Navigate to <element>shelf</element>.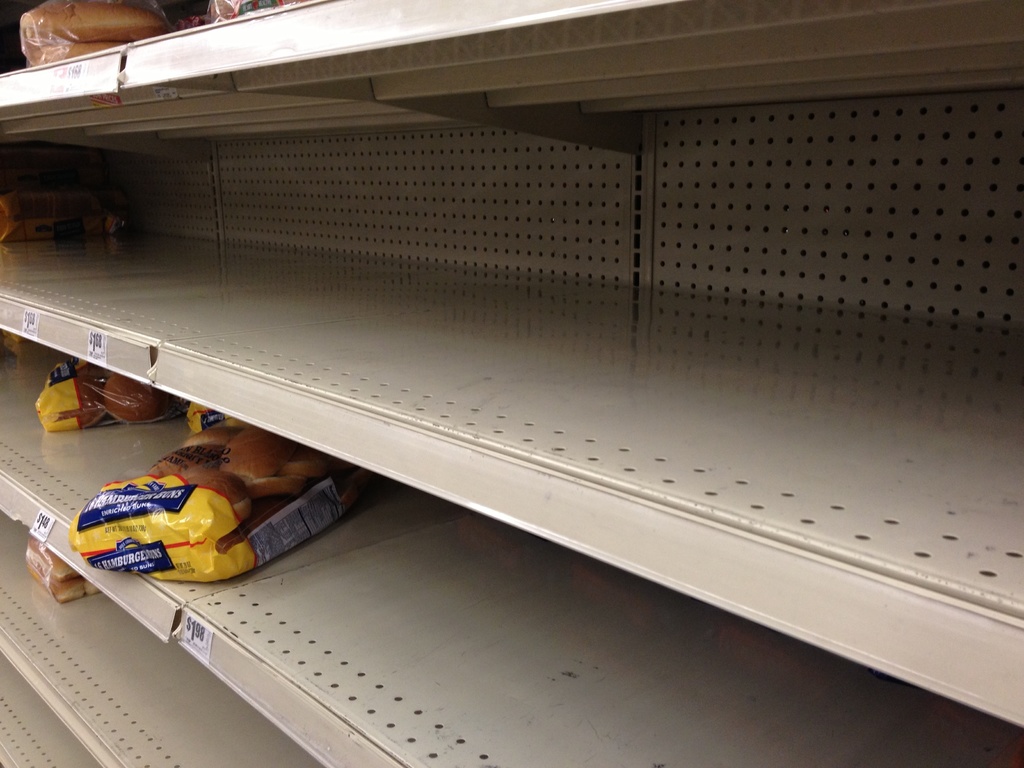
Navigation target: left=0, top=639, right=109, bottom=767.
